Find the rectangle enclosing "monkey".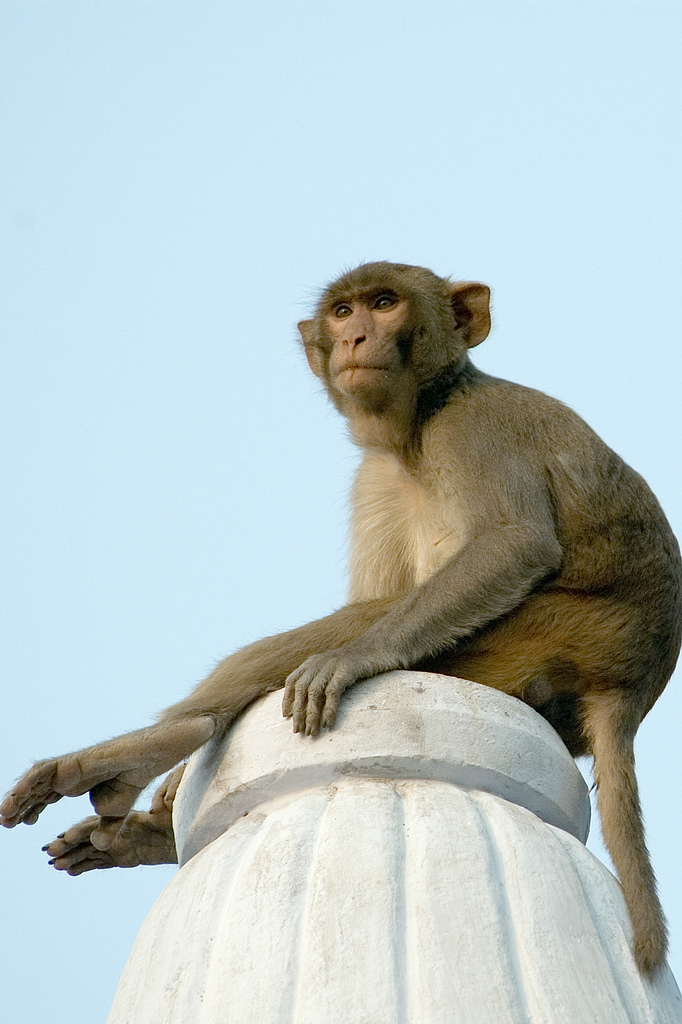
BBox(0, 261, 681, 980).
